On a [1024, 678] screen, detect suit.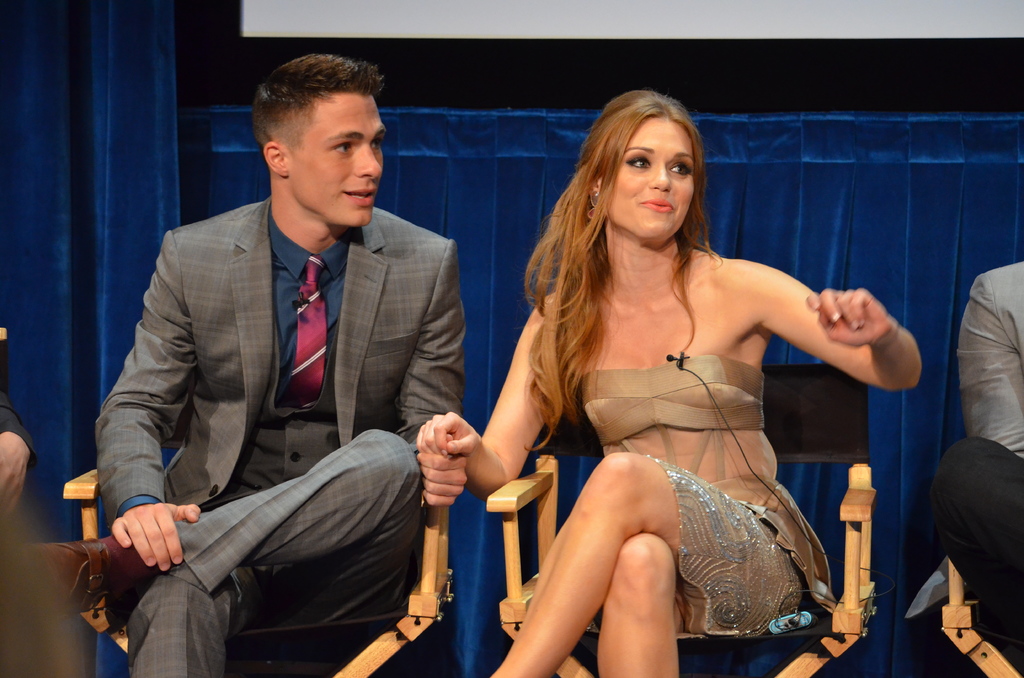
pyautogui.locateOnScreen(952, 252, 1023, 458).
